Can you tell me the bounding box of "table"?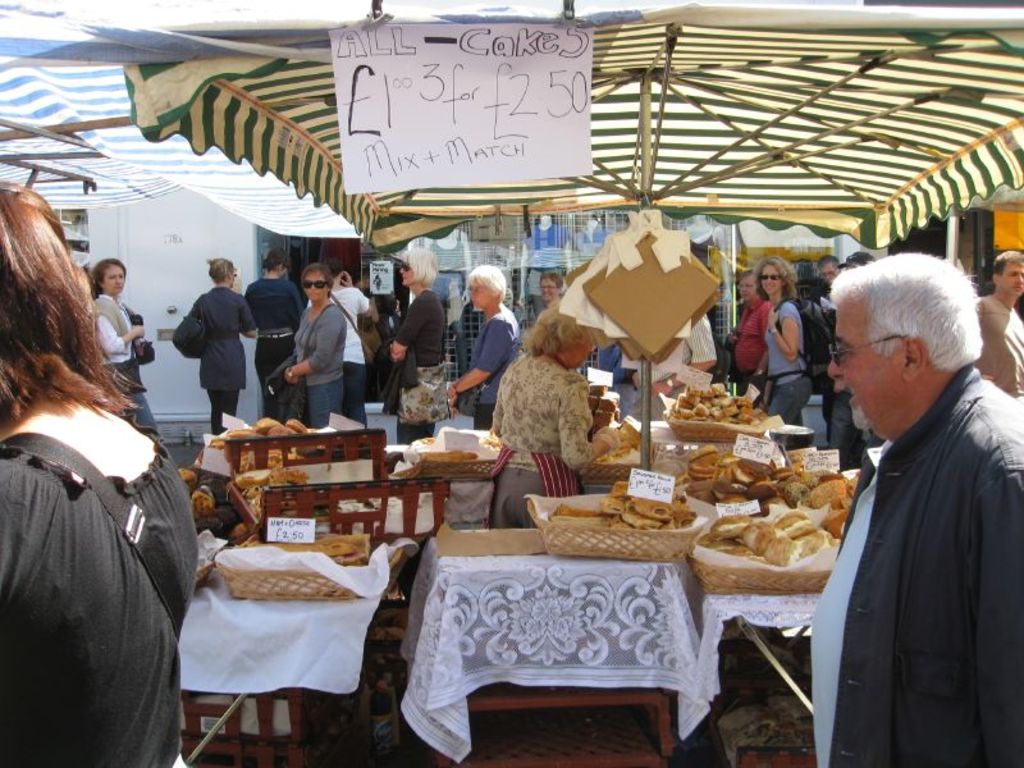
box(399, 524, 709, 767).
